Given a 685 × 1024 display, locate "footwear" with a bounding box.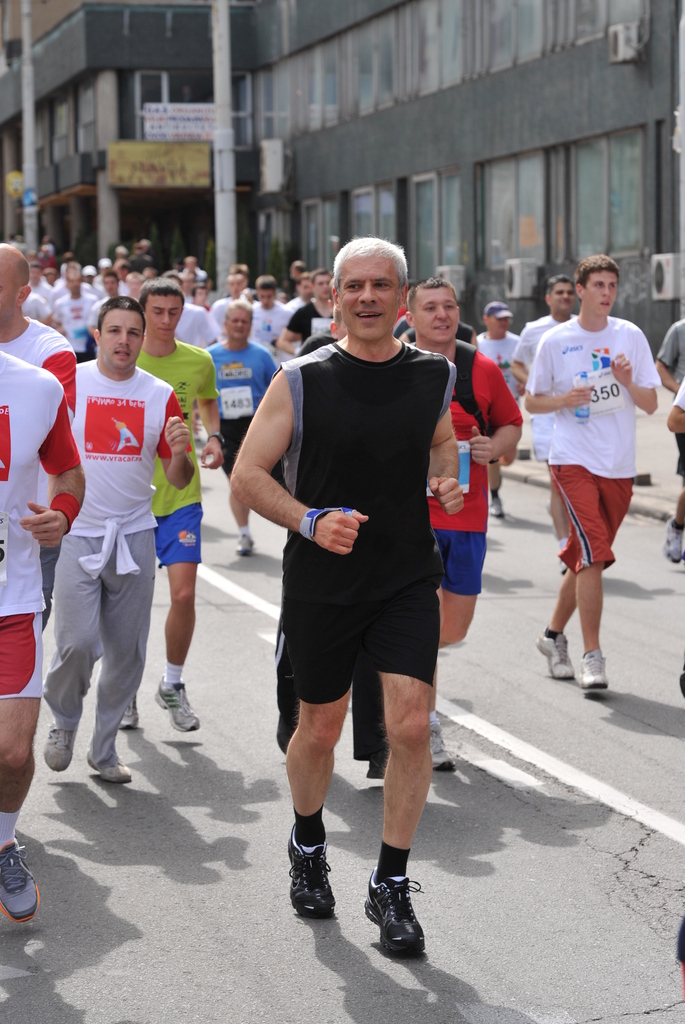
Located: bbox(83, 758, 133, 785).
